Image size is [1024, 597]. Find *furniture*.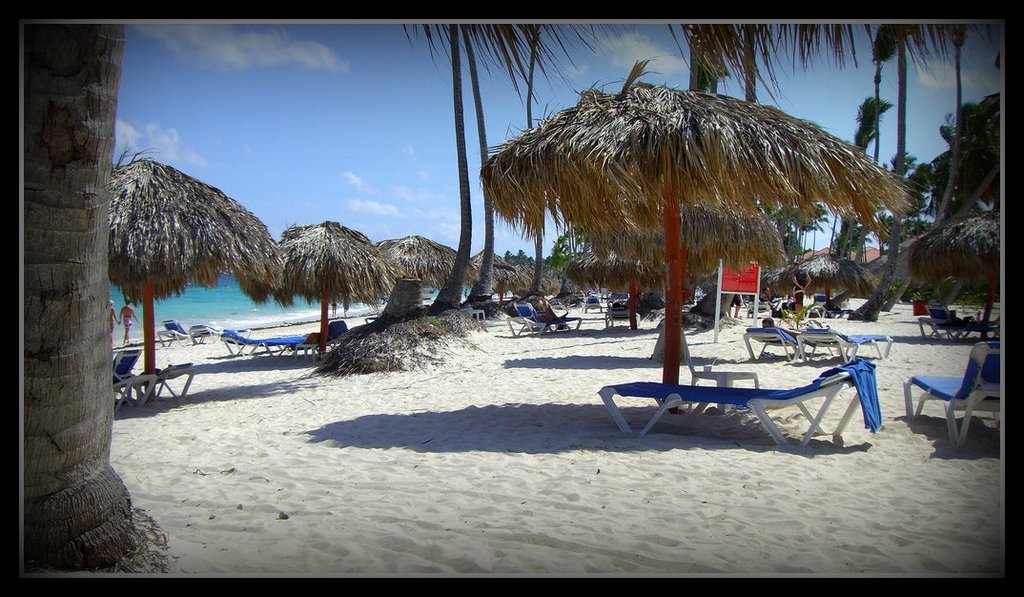
box(916, 299, 960, 335).
